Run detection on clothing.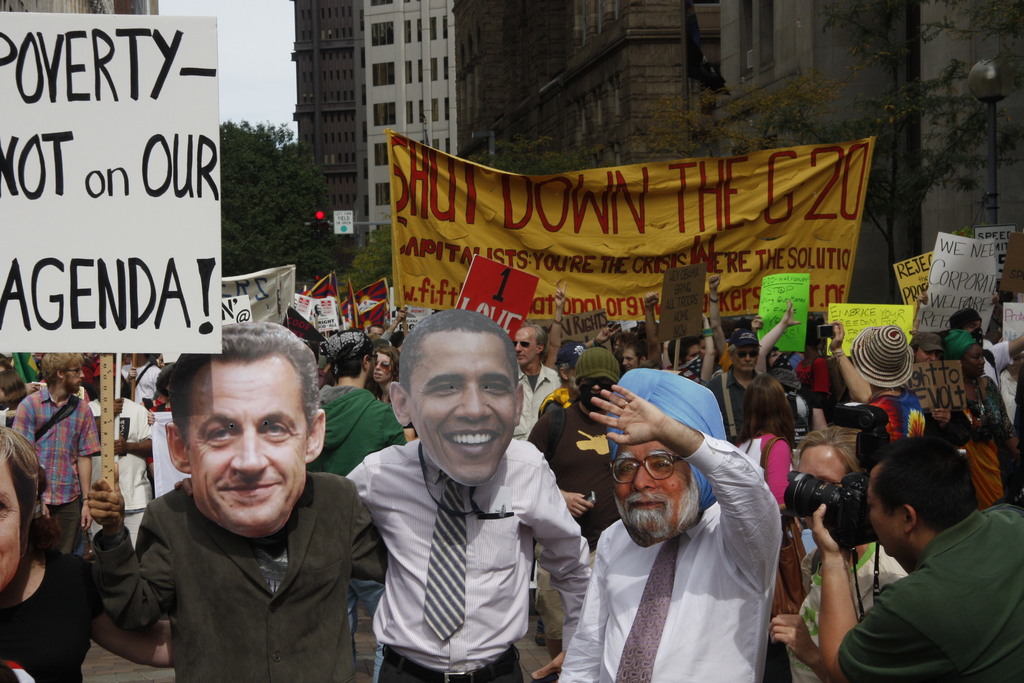
Result: region(0, 548, 91, 682).
